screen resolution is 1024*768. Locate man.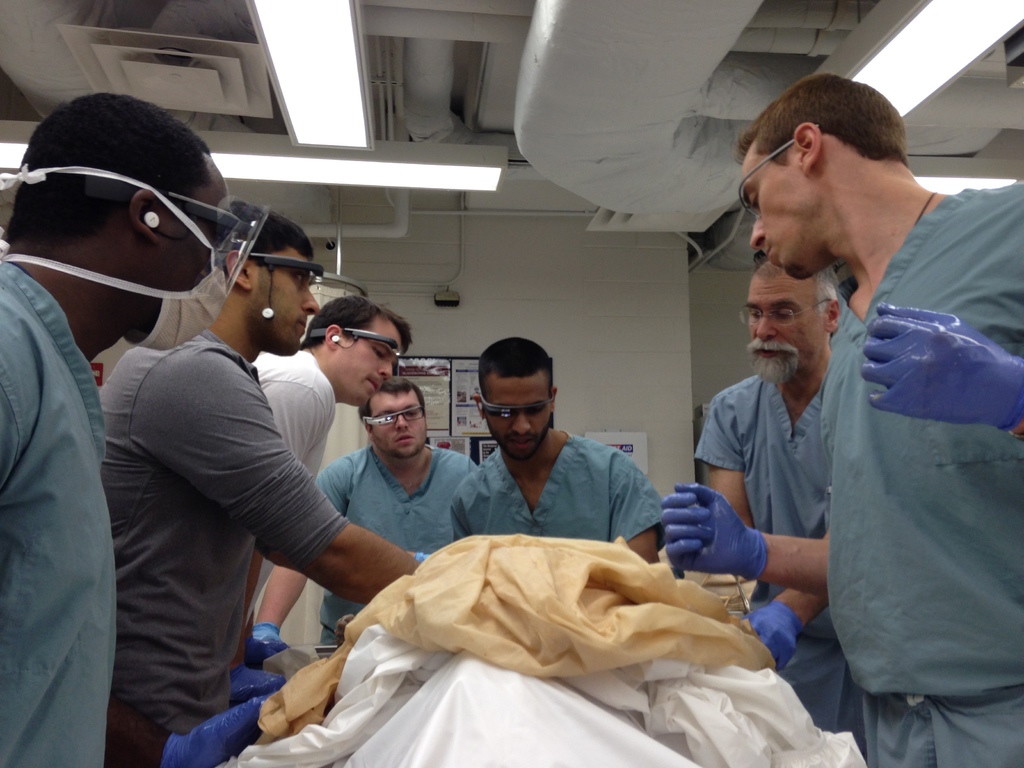
[691,259,868,765].
